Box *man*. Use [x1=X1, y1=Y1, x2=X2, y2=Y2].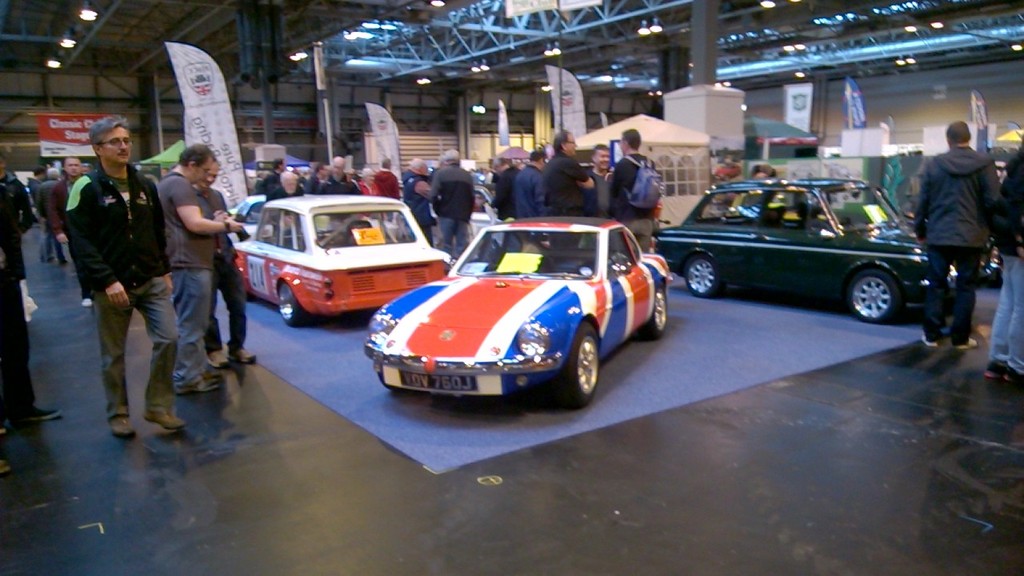
[x1=79, y1=116, x2=187, y2=439].
